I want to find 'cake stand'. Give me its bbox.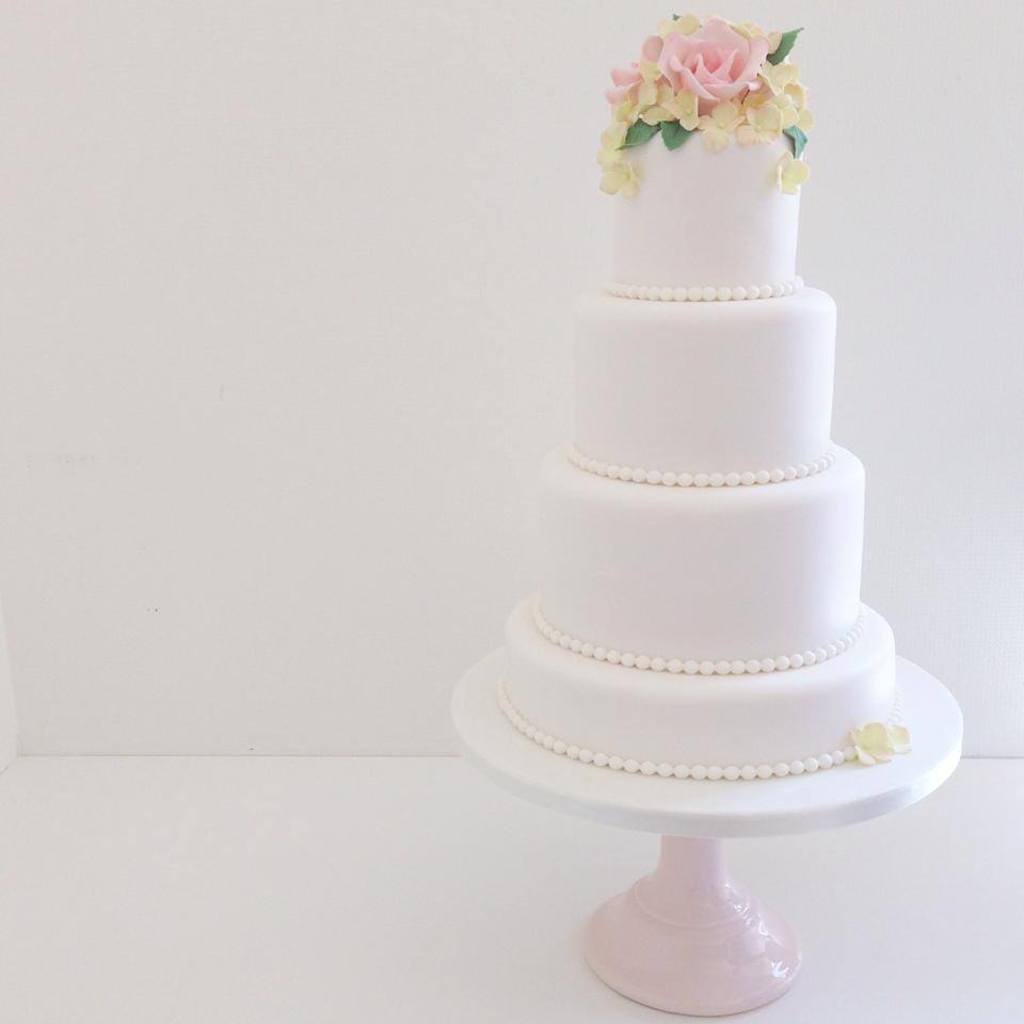
left=451, top=649, right=963, bottom=1019.
